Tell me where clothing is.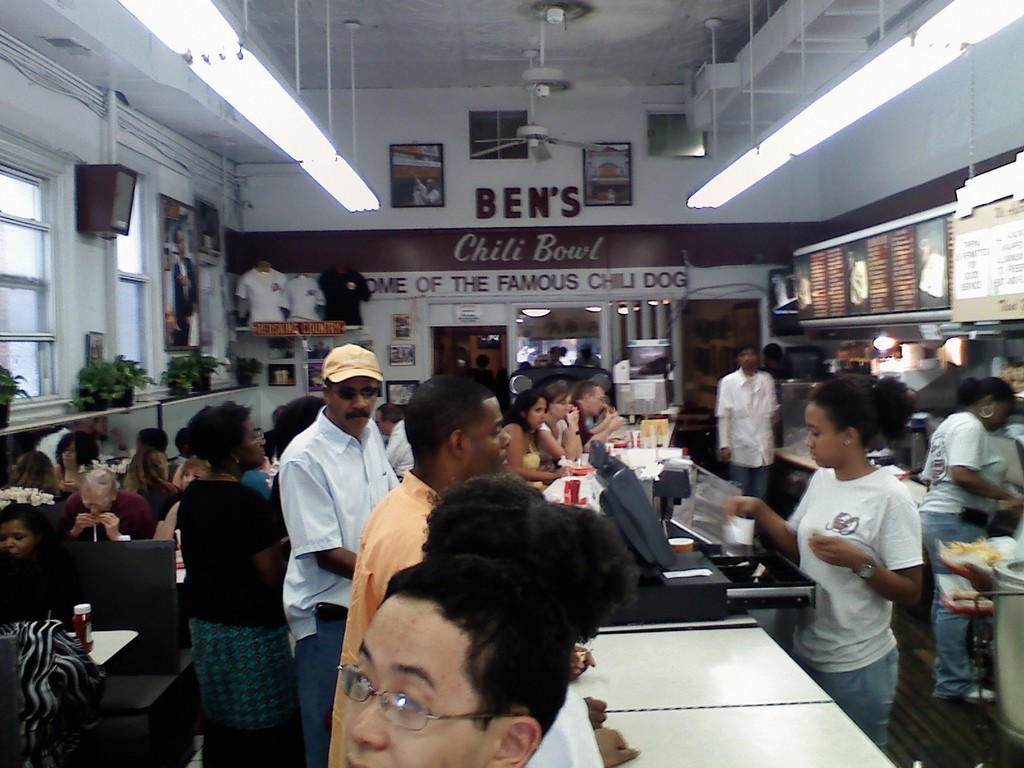
clothing is at detection(315, 268, 371, 329).
